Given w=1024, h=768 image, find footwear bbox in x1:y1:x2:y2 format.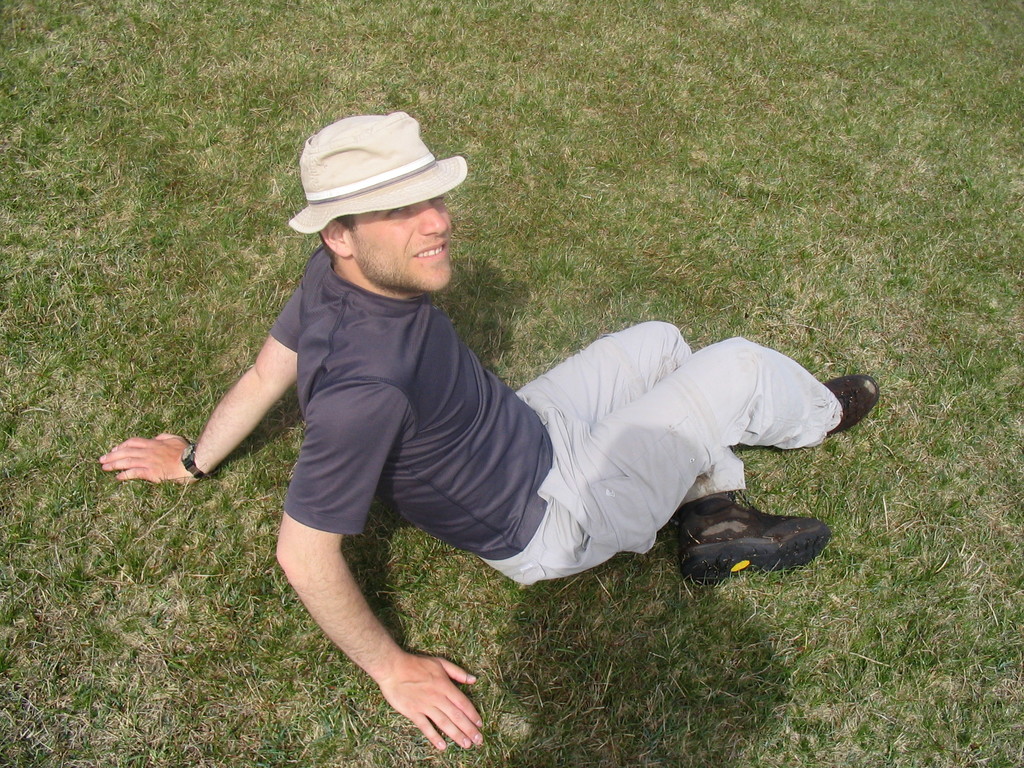
675:505:826:583.
